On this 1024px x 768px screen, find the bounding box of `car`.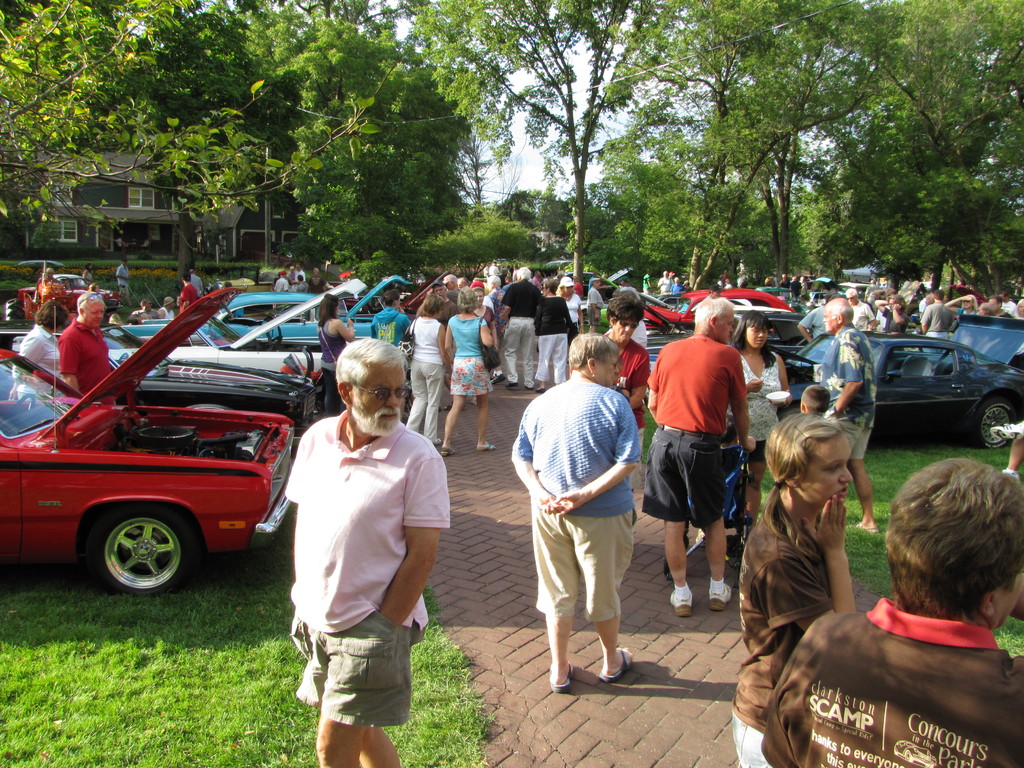
Bounding box: [left=767, top=312, right=1023, bottom=449].
